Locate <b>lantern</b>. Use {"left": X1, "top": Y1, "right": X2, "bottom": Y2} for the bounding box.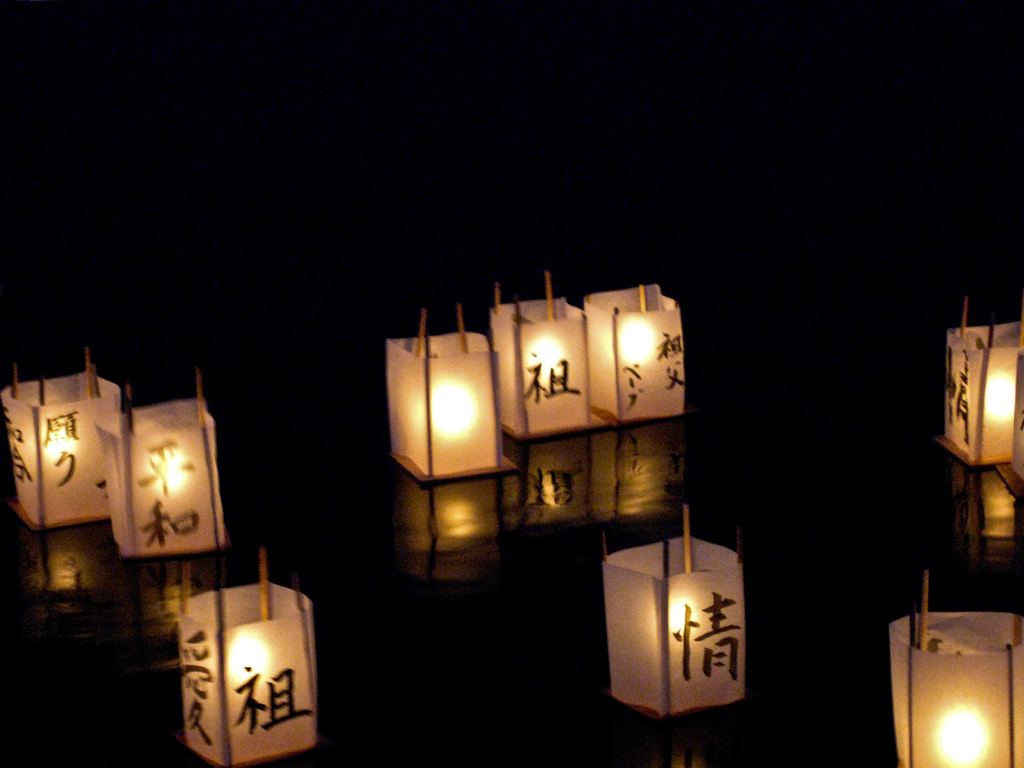
{"left": 592, "top": 280, "right": 685, "bottom": 424}.
